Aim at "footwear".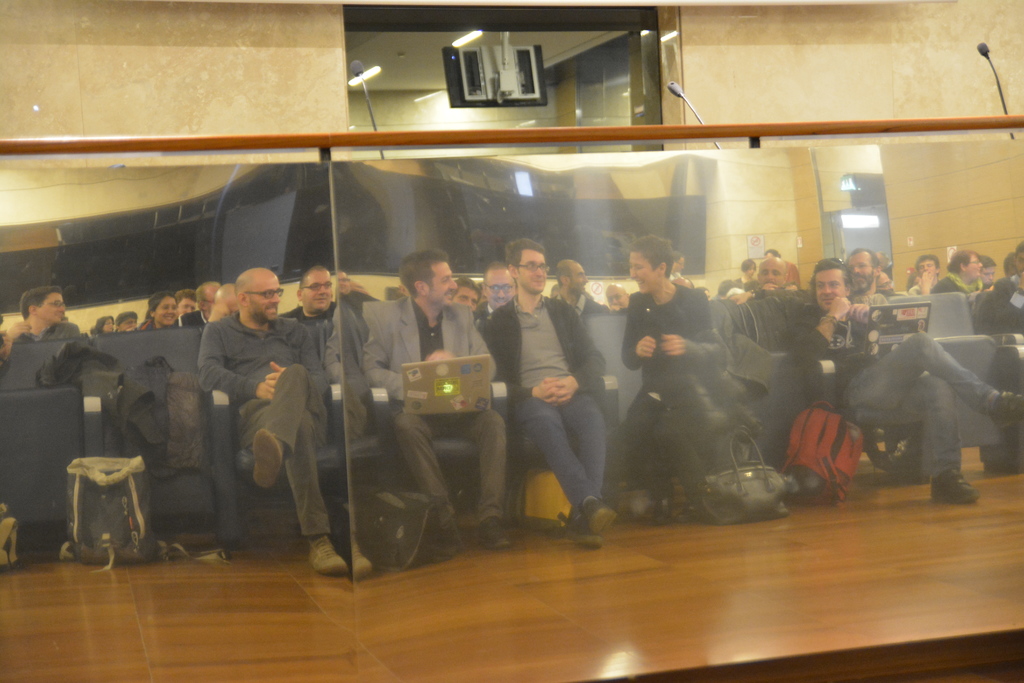
Aimed at {"x1": 307, "y1": 536, "x2": 342, "y2": 575}.
